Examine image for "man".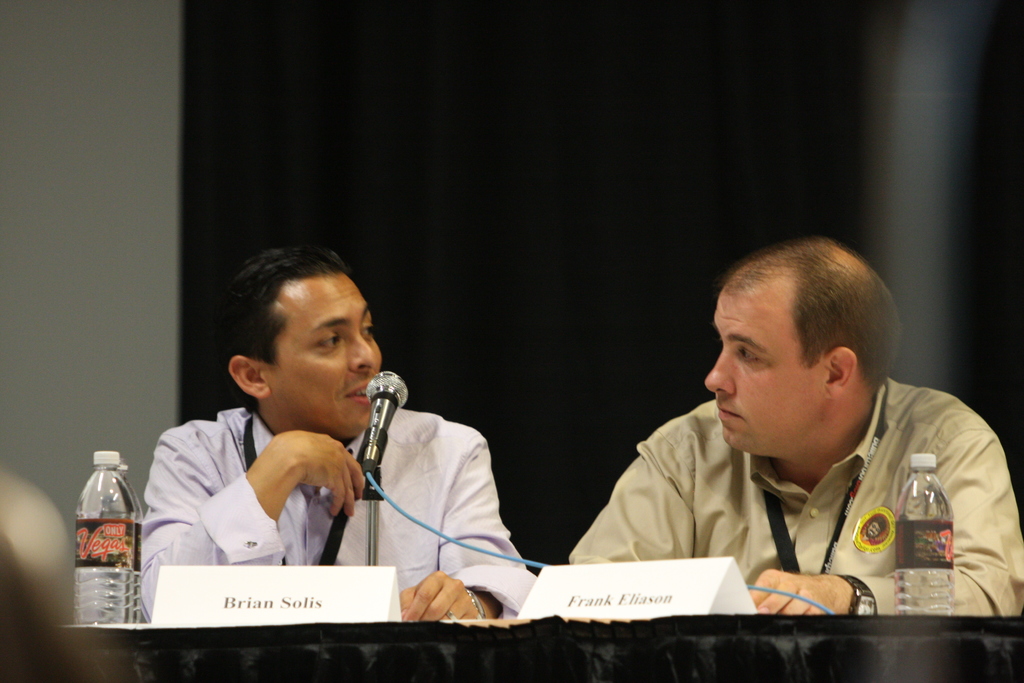
Examination result: select_region(141, 247, 538, 625).
